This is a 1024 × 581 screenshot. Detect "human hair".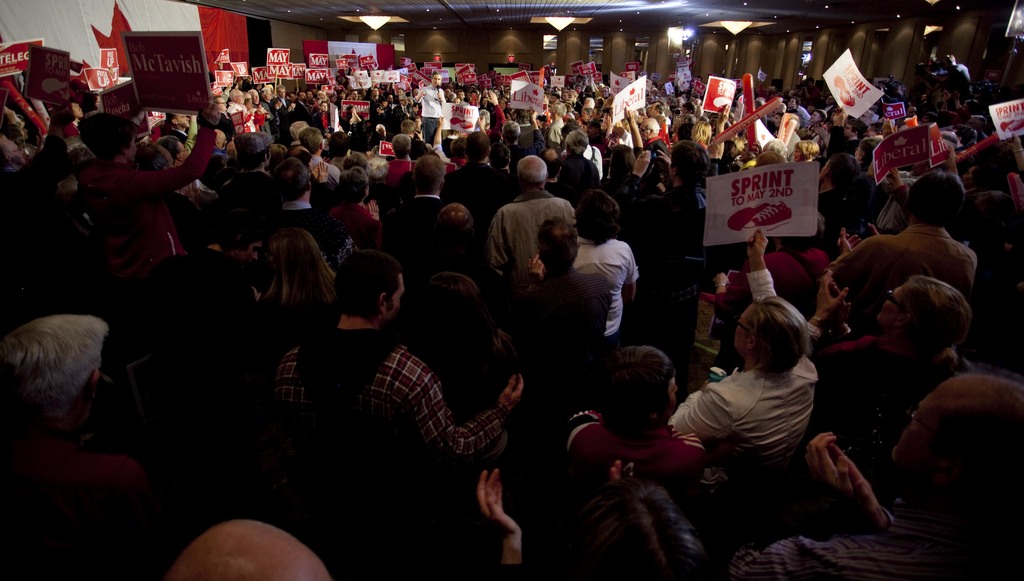
locate(974, 191, 1009, 247).
